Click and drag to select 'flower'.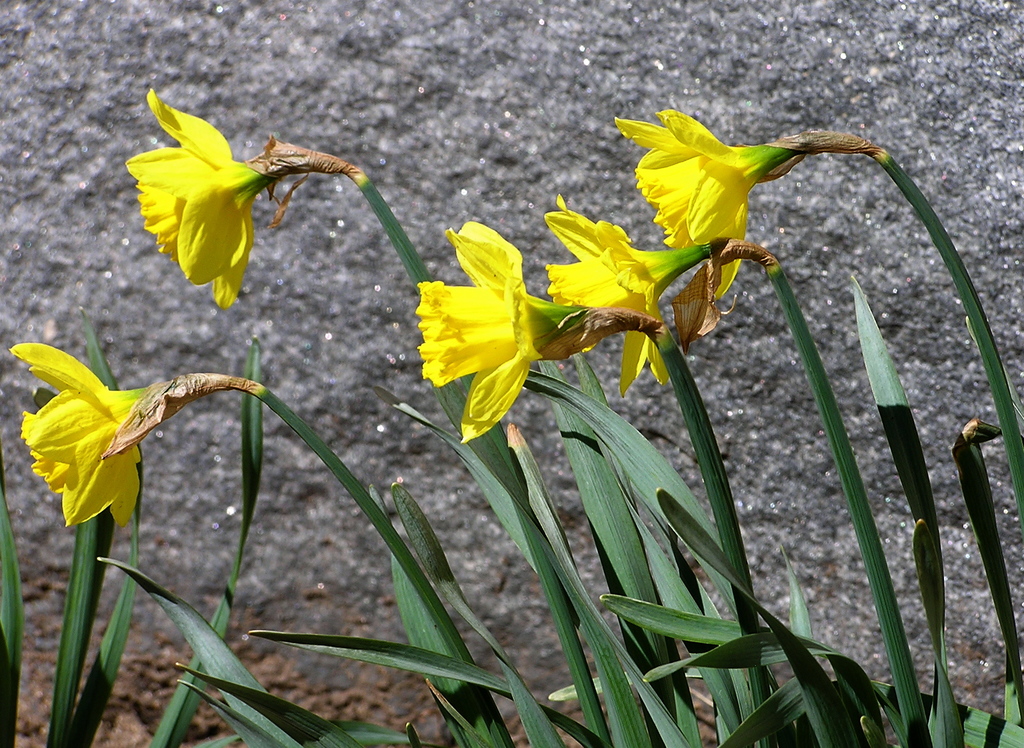
Selection: <box>535,195,717,400</box>.
